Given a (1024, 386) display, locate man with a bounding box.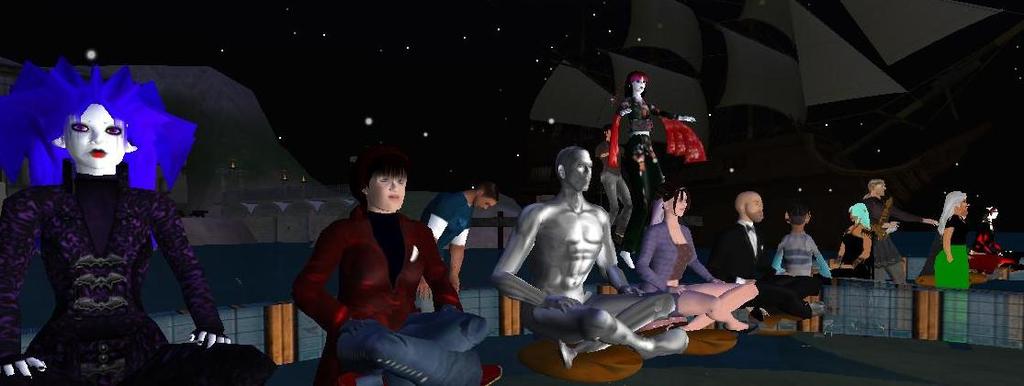
Located: crop(858, 176, 941, 290).
